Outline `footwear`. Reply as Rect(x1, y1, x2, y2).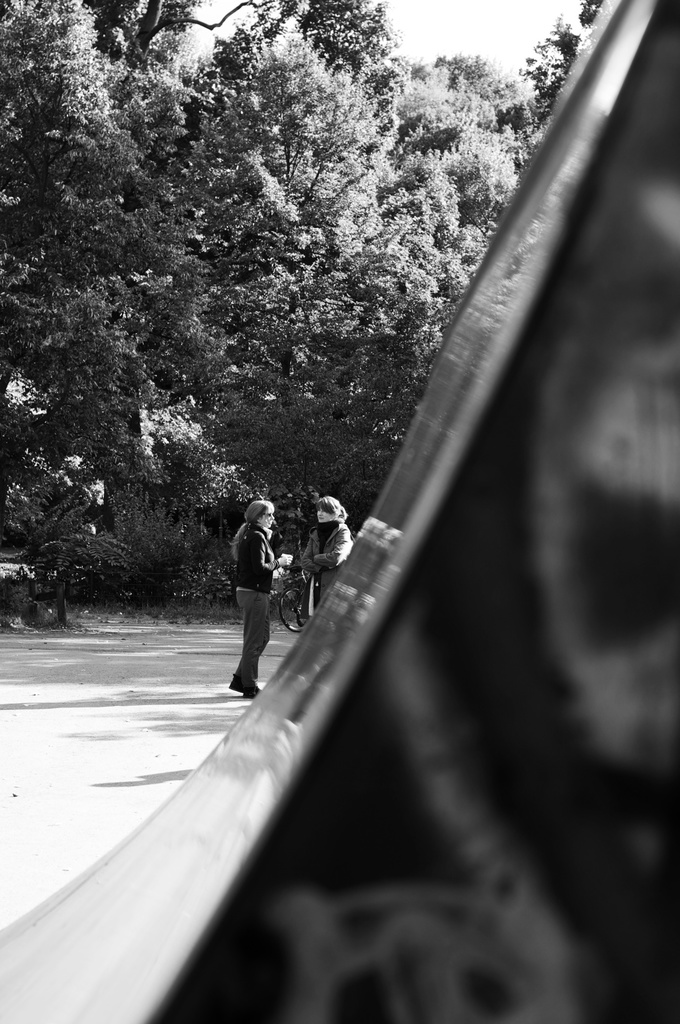
Rect(241, 688, 264, 706).
